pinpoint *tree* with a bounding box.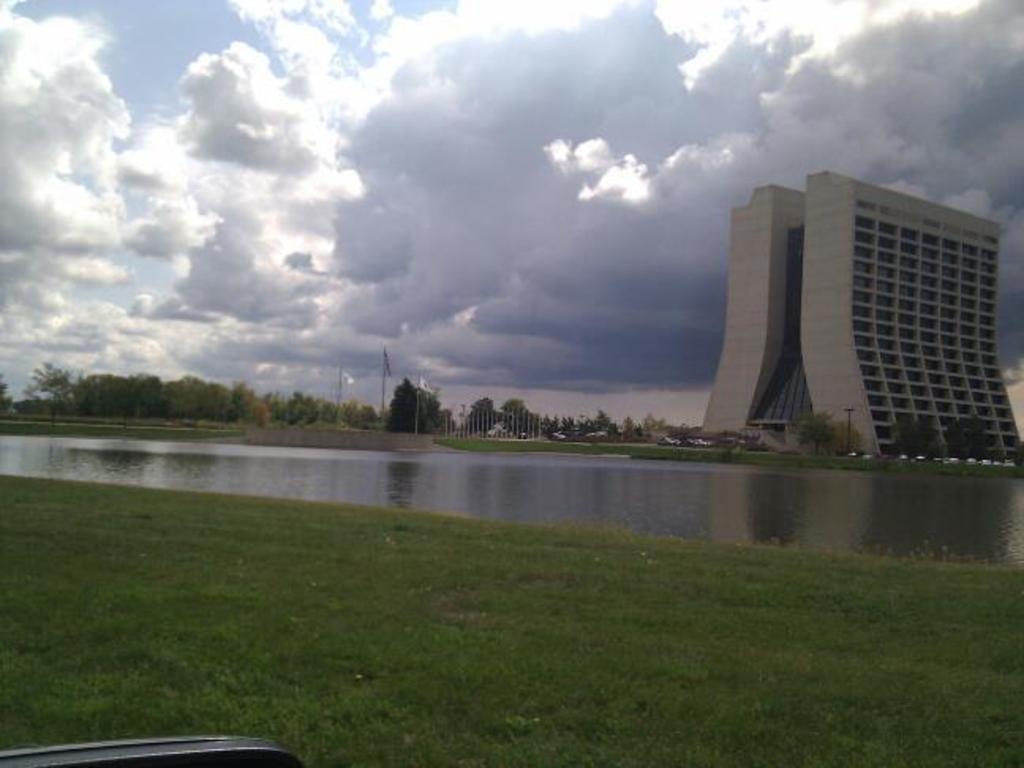
[782, 406, 863, 455].
